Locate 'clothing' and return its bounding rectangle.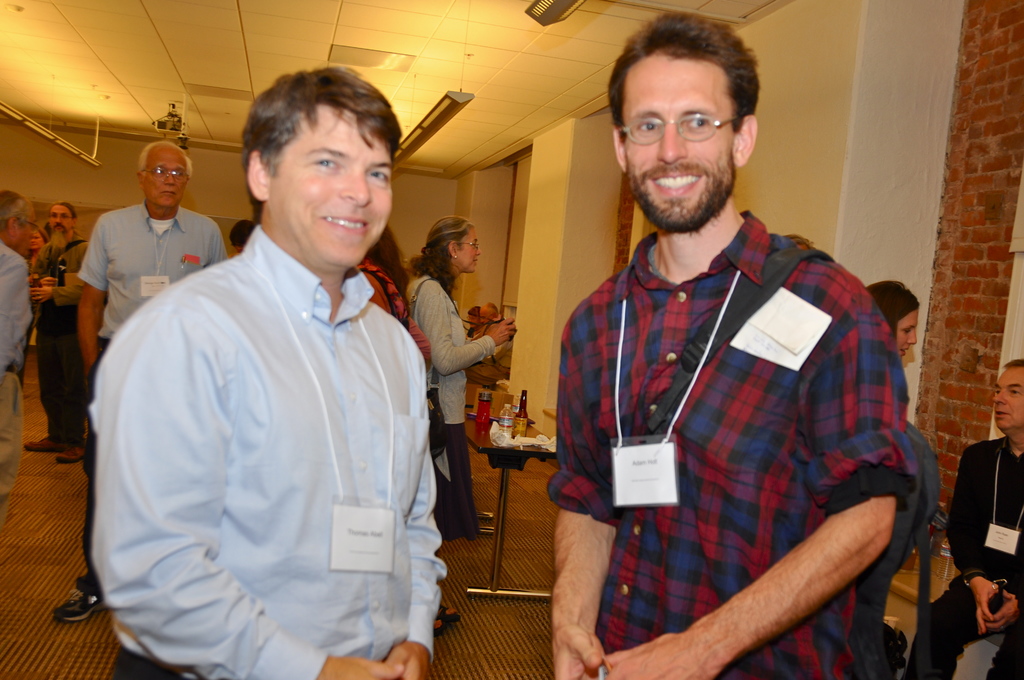
locate(566, 198, 896, 675).
